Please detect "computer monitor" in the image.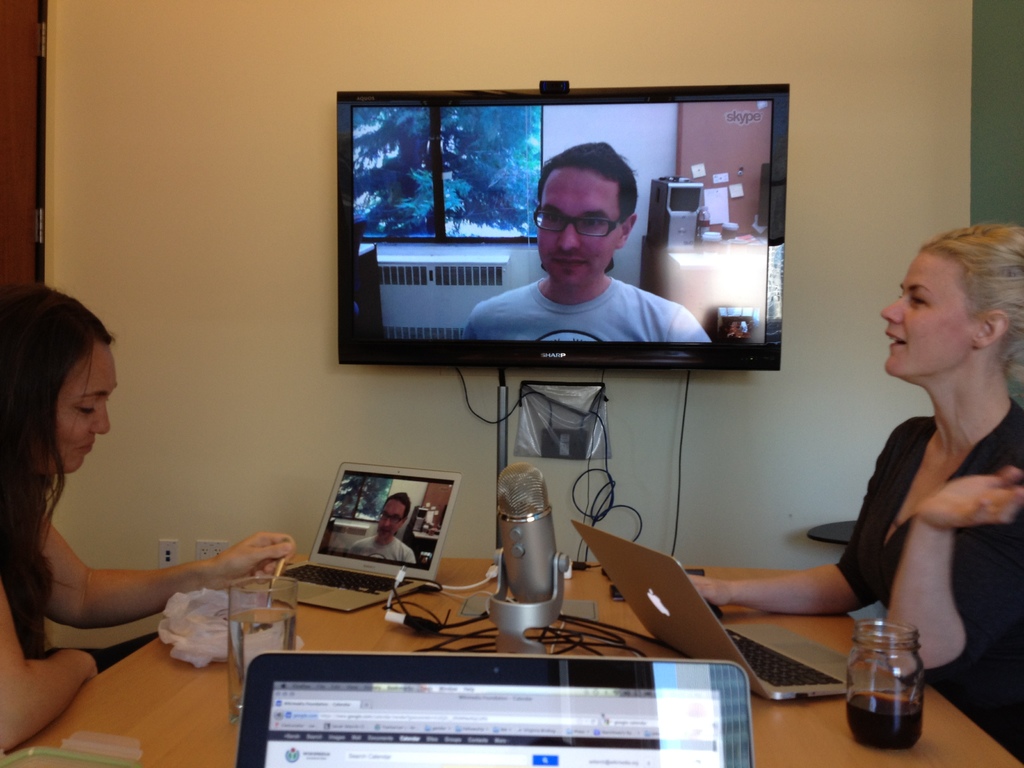
355 72 785 441.
